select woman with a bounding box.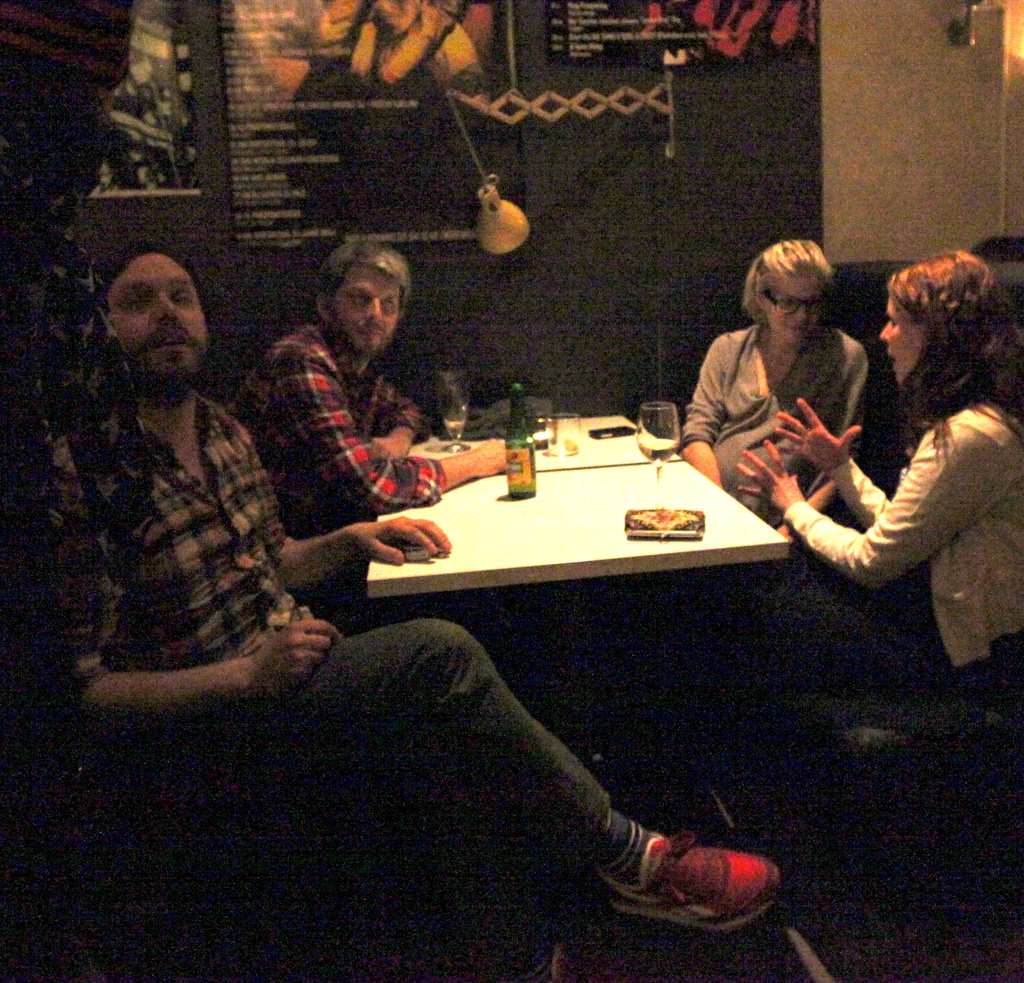
(670,226,890,529).
